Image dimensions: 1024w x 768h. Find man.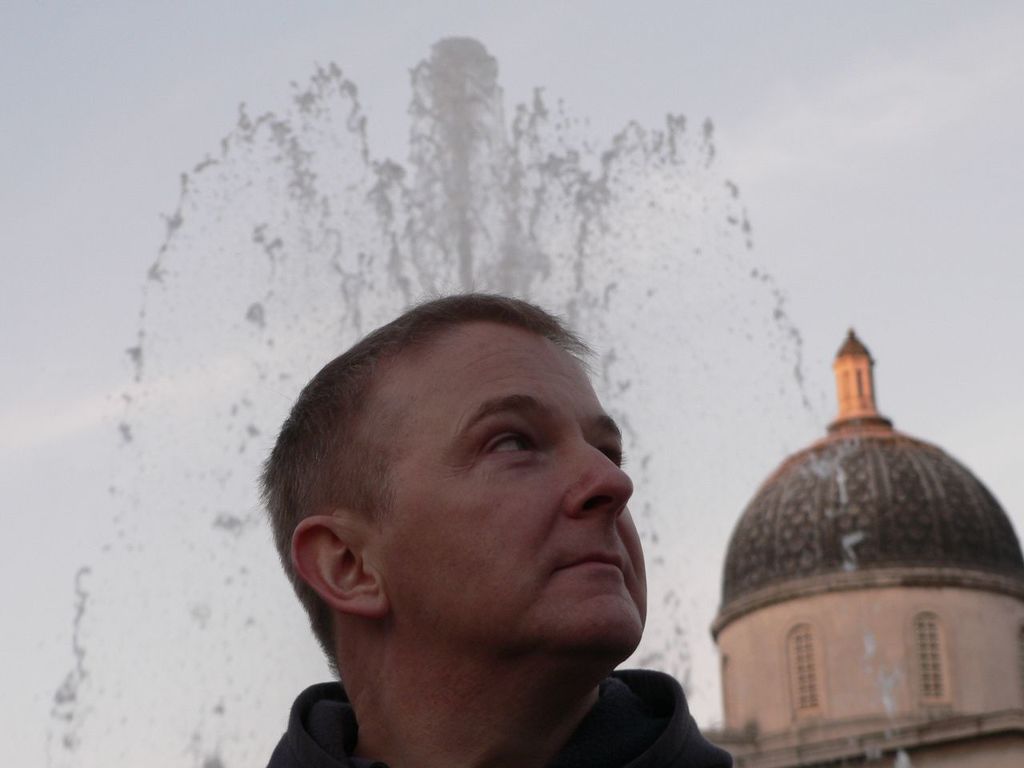
bbox=[258, 304, 694, 767].
